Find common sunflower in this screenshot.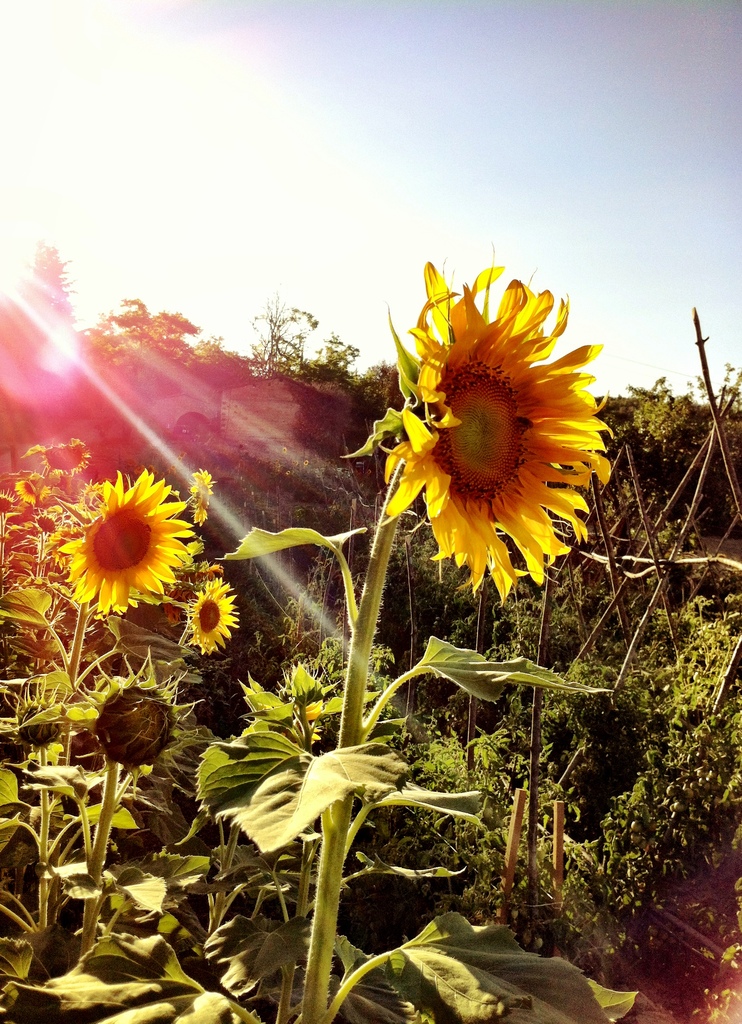
The bounding box for common sunflower is 61, 468, 193, 632.
